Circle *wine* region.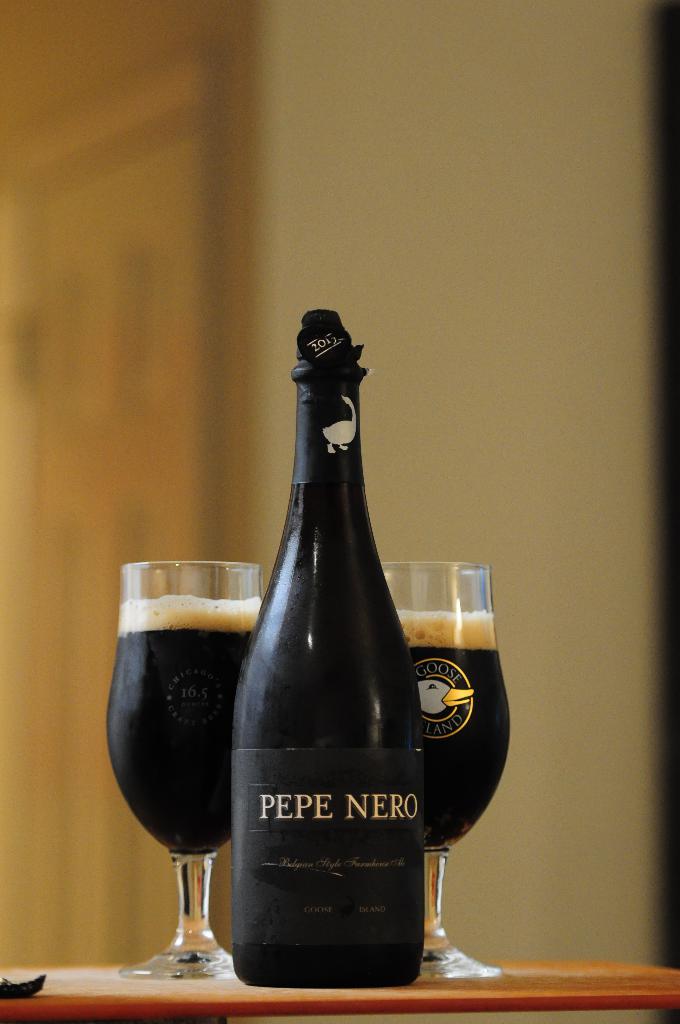
Region: pyautogui.locateOnScreen(393, 607, 514, 849).
